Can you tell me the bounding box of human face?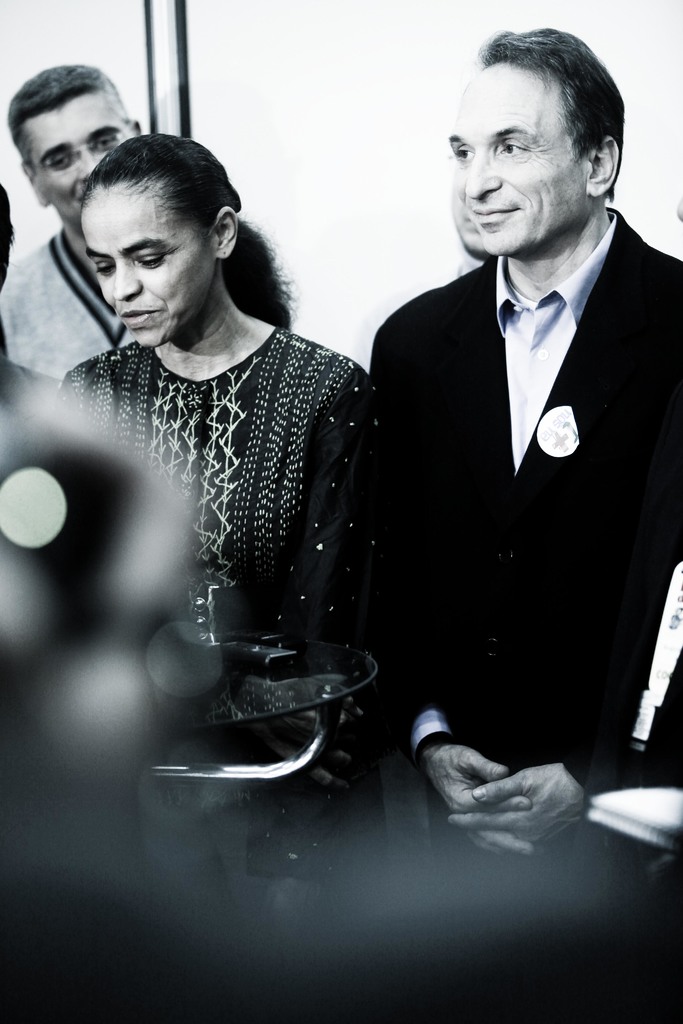
(x1=30, y1=85, x2=135, y2=227).
